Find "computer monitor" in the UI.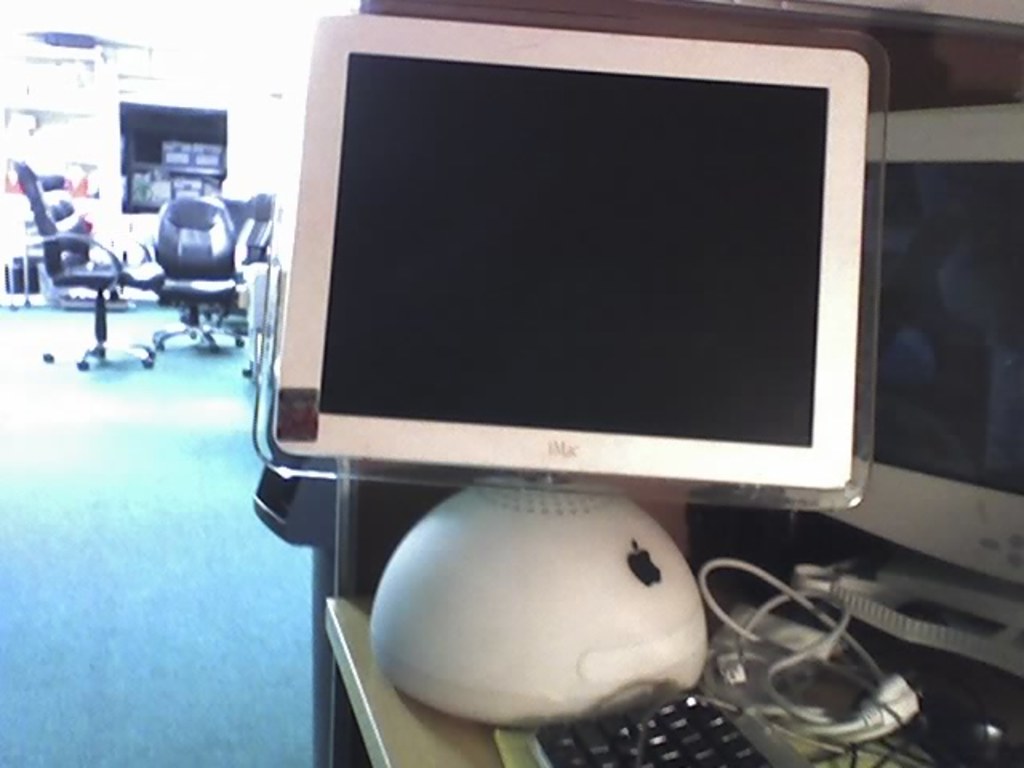
UI element at 782:96:1022:680.
